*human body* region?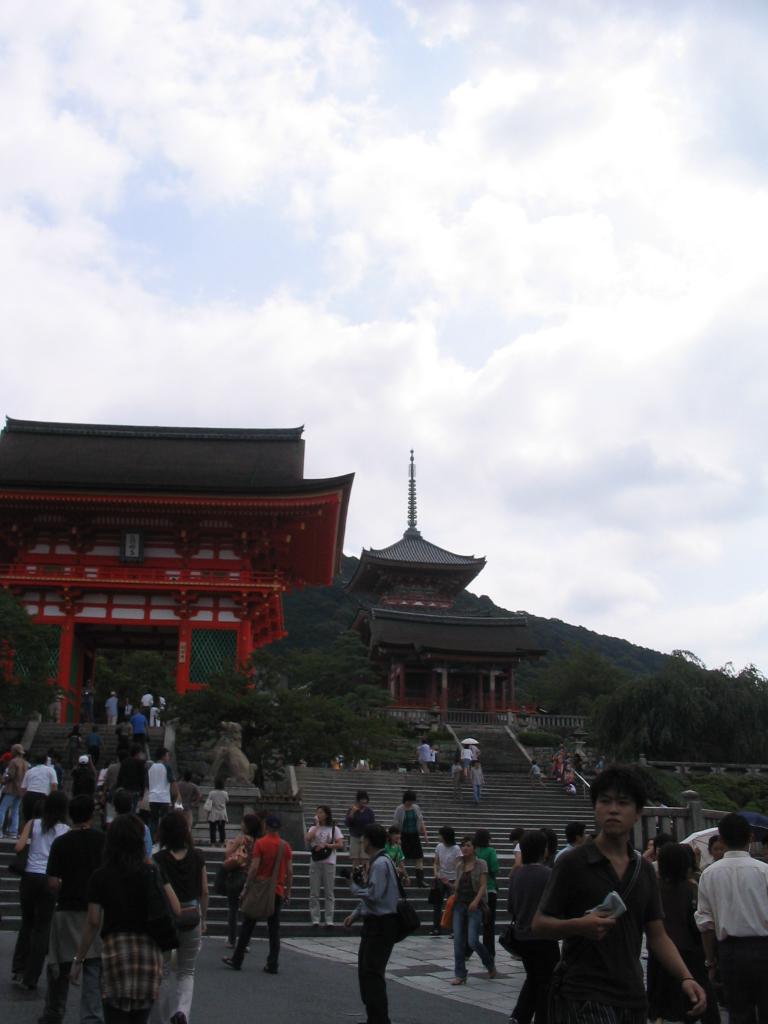
bbox=[527, 759, 546, 788]
